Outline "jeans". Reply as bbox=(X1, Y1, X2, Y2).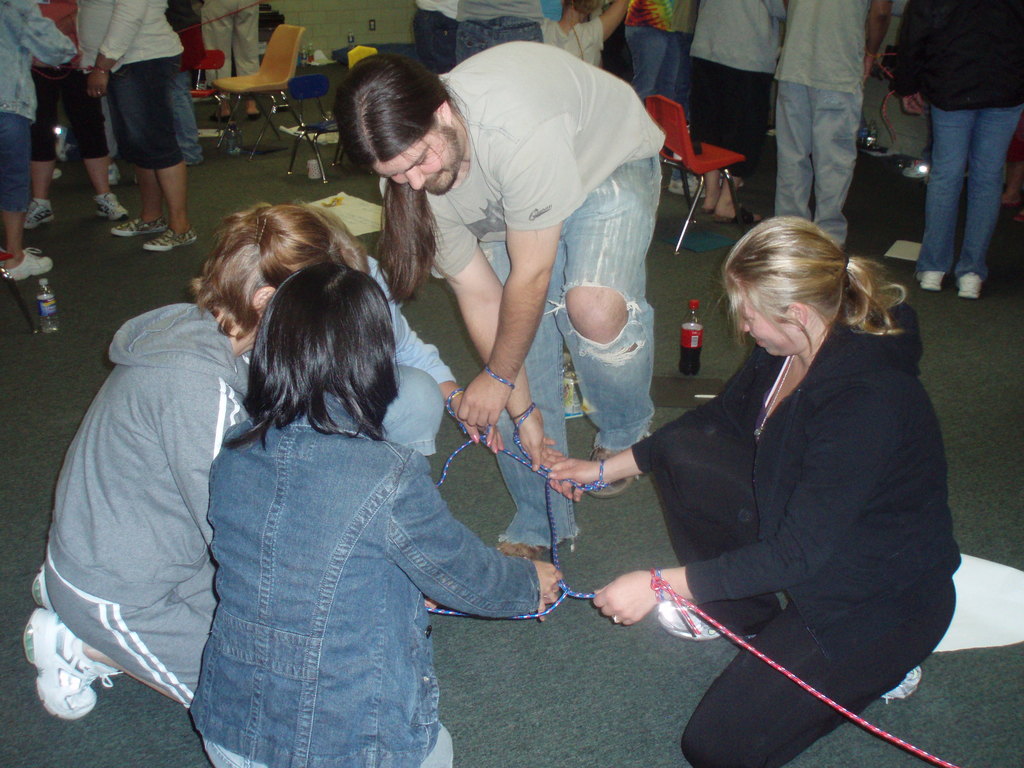
bbox=(413, 9, 456, 76).
